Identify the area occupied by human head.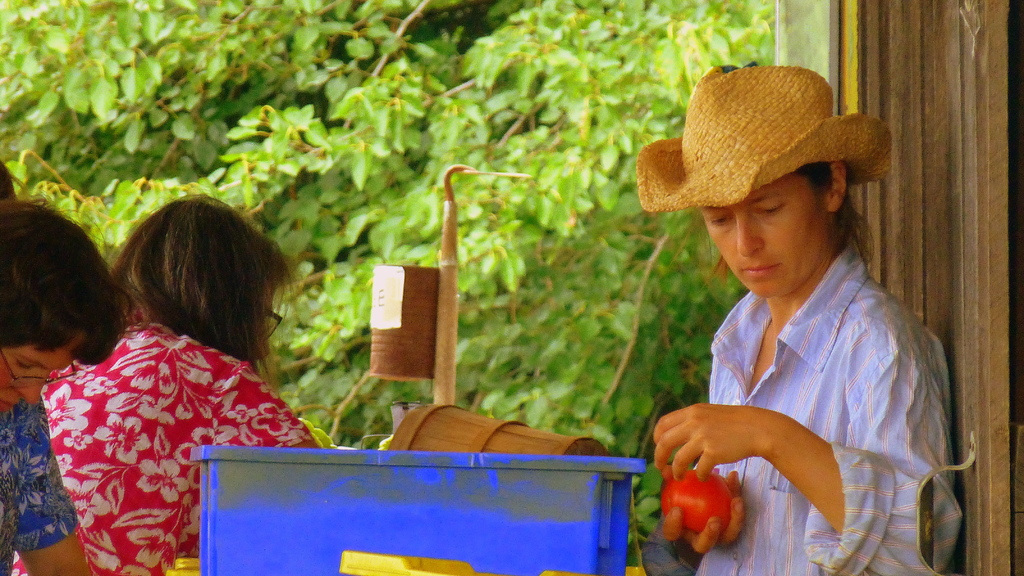
Area: locate(0, 205, 124, 411).
